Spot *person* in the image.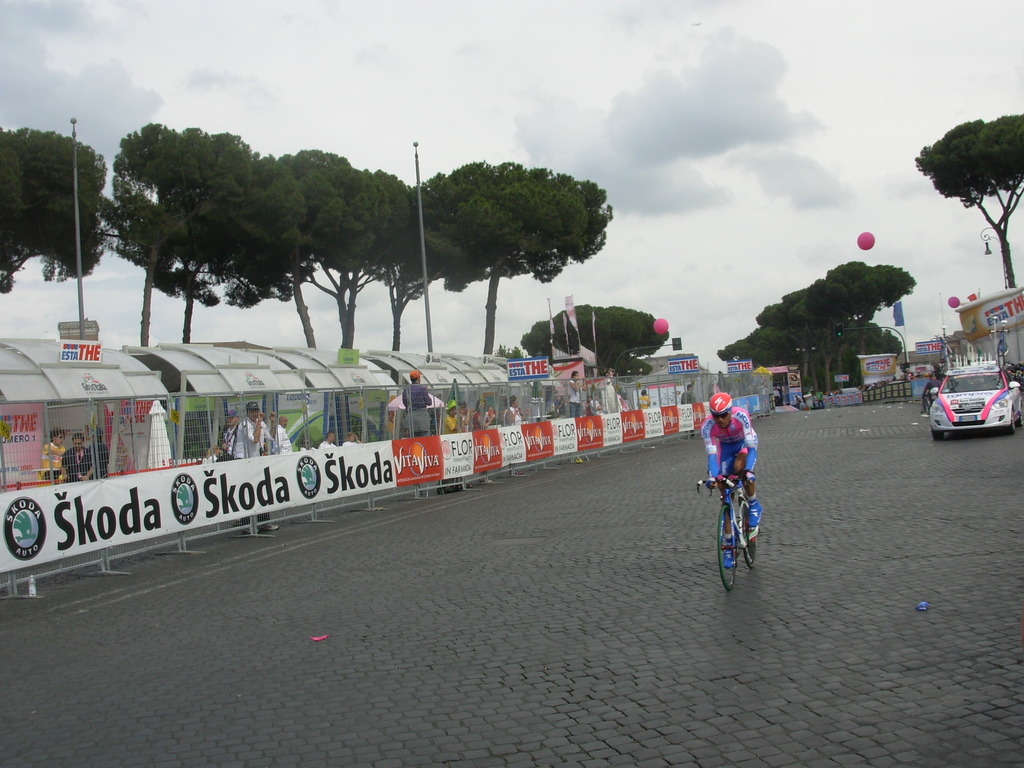
*person* found at detection(336, 433, 361, 447).
